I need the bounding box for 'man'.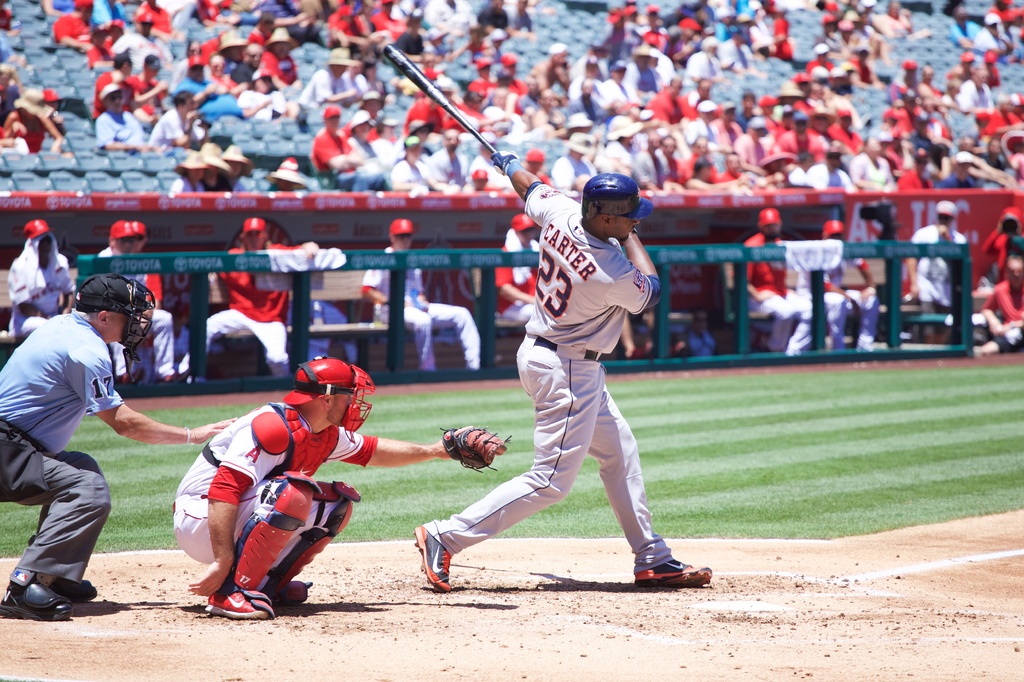
Here it is: bbox=(130, 217, 163, 305).
